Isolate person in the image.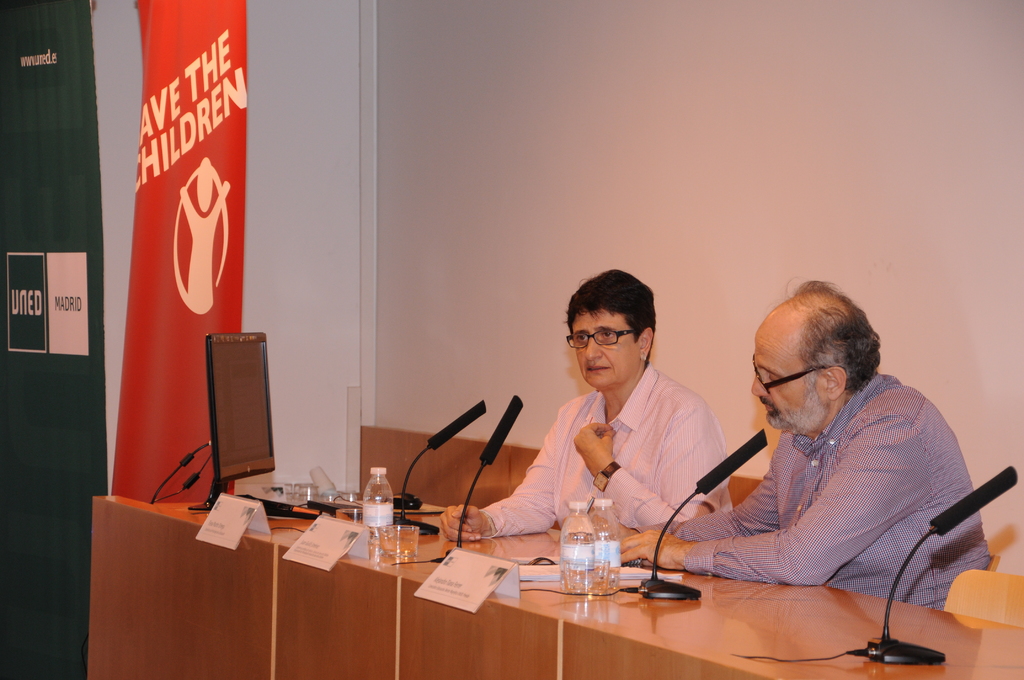
Isolated region: 433, 266, 738, 546.
